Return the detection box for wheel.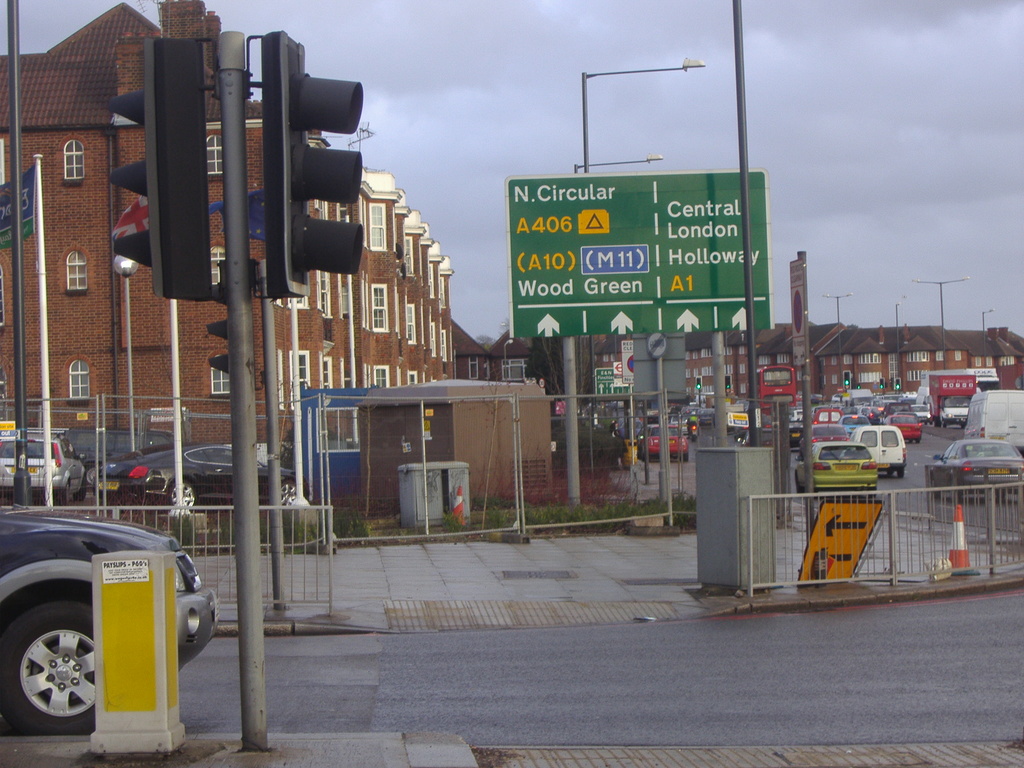
0:595:100:738.
